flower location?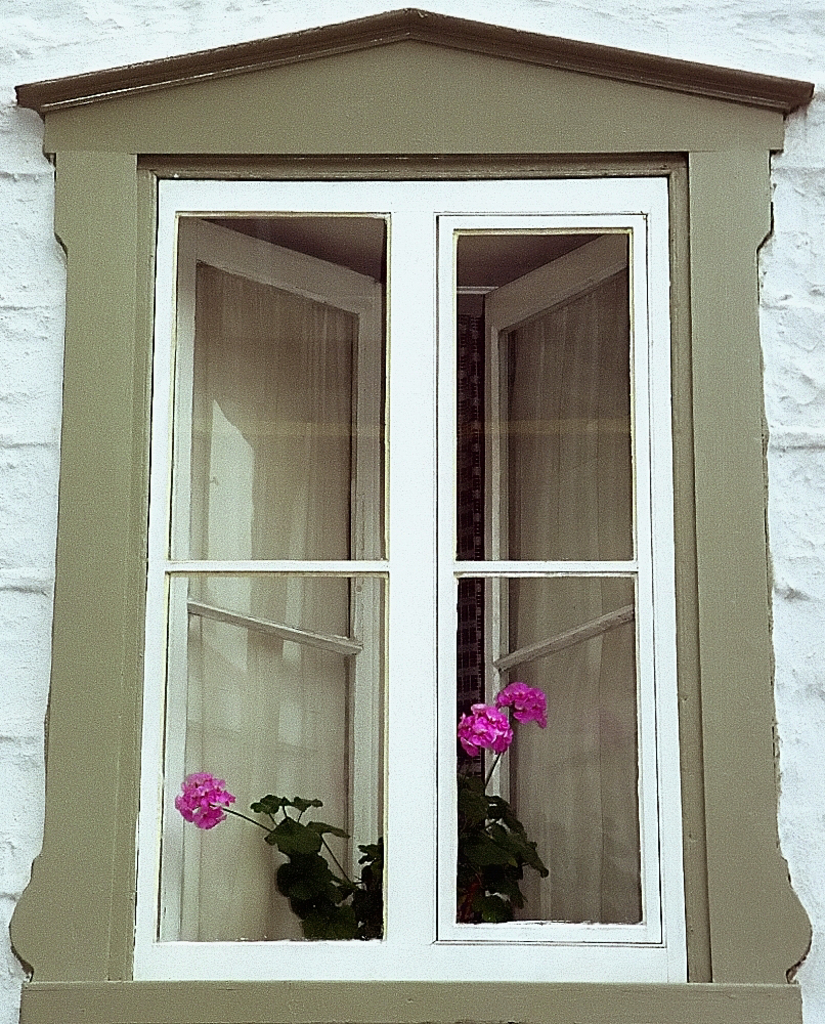
locate(459, 698, 544, 800)
